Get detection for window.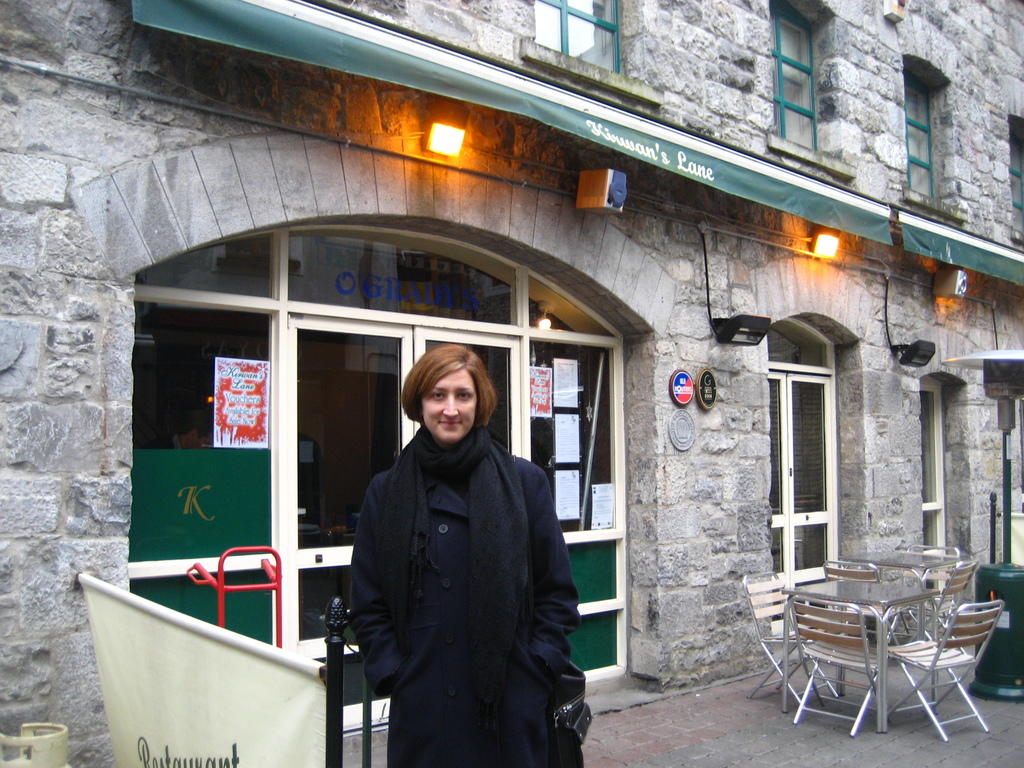
Detection: <box>771,0,829,152</box>.
